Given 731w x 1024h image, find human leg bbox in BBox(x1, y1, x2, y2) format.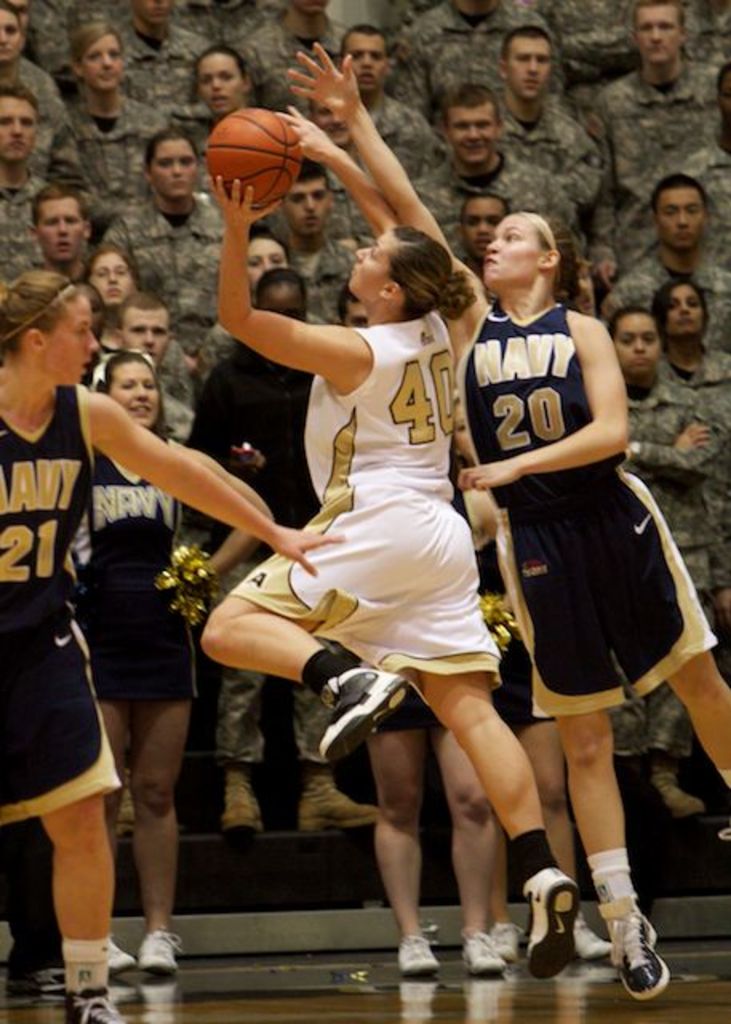
BBox(377, 730, 433, 984).
